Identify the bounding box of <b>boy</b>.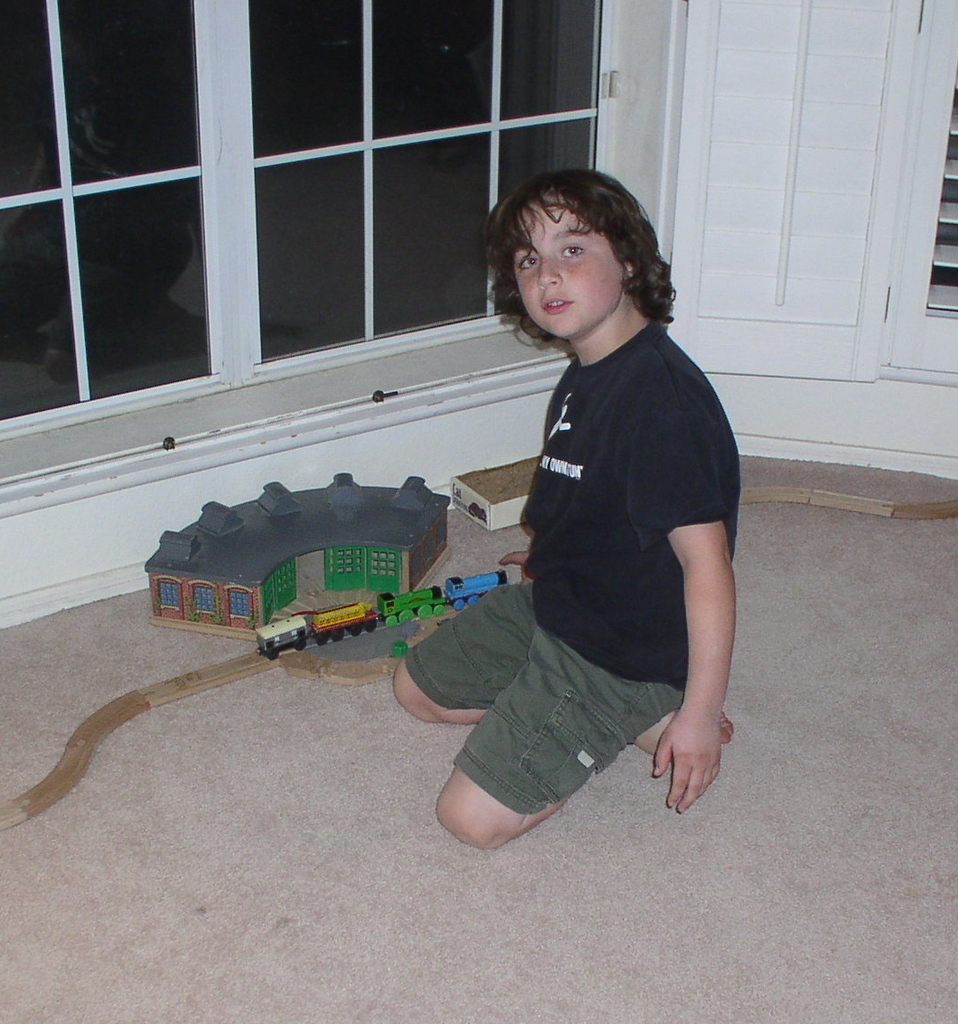
(left=391, top=168, right=726, bottom=850).
